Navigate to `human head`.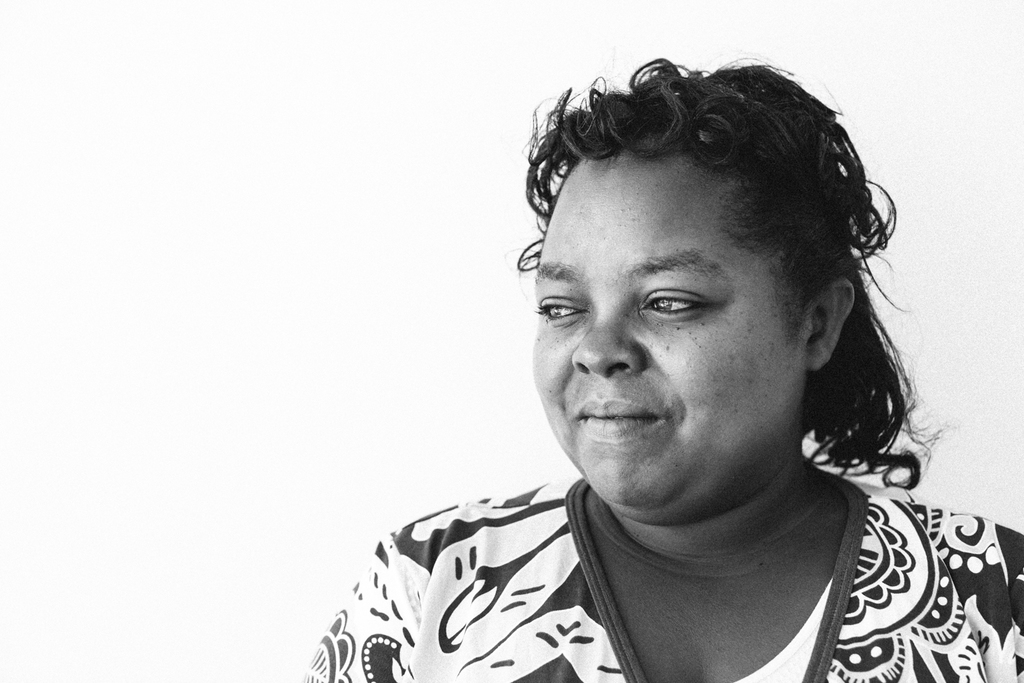
Navigation target: l=535, t=40, r=862, b=455.
